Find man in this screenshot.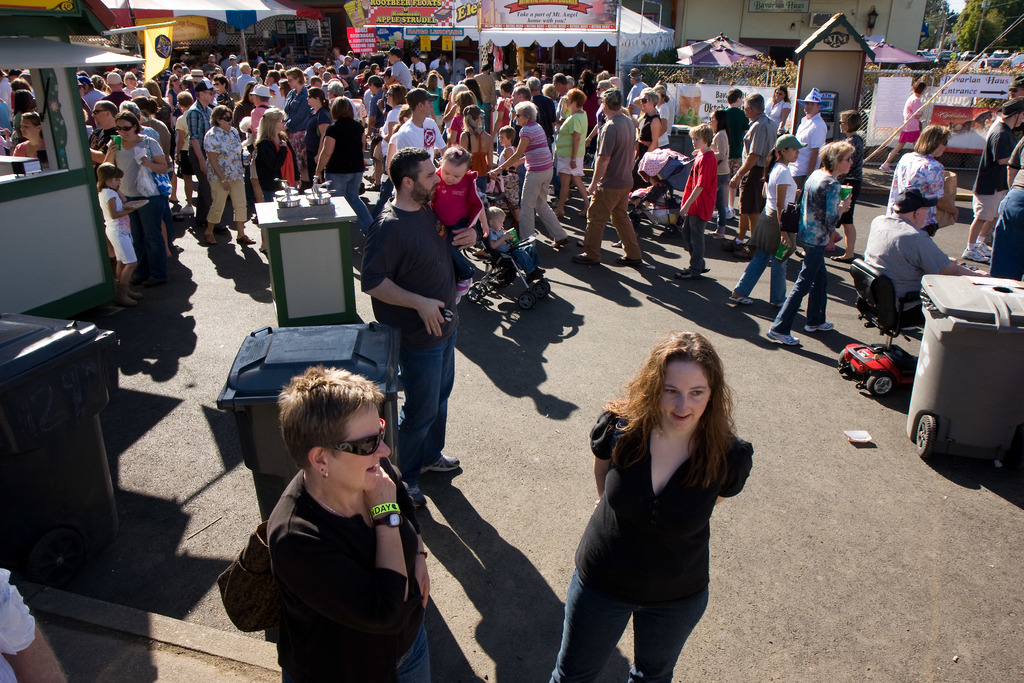
The bounding box for man is rect(525, 80, 559, 145).
